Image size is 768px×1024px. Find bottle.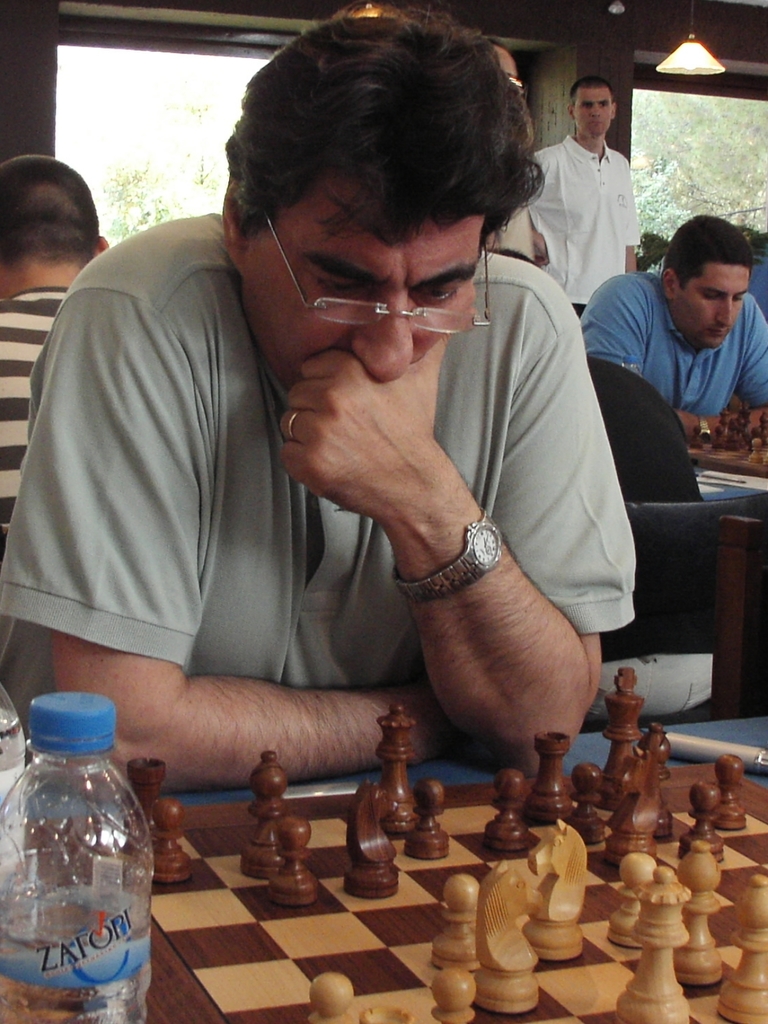
17/708/168/1010.
